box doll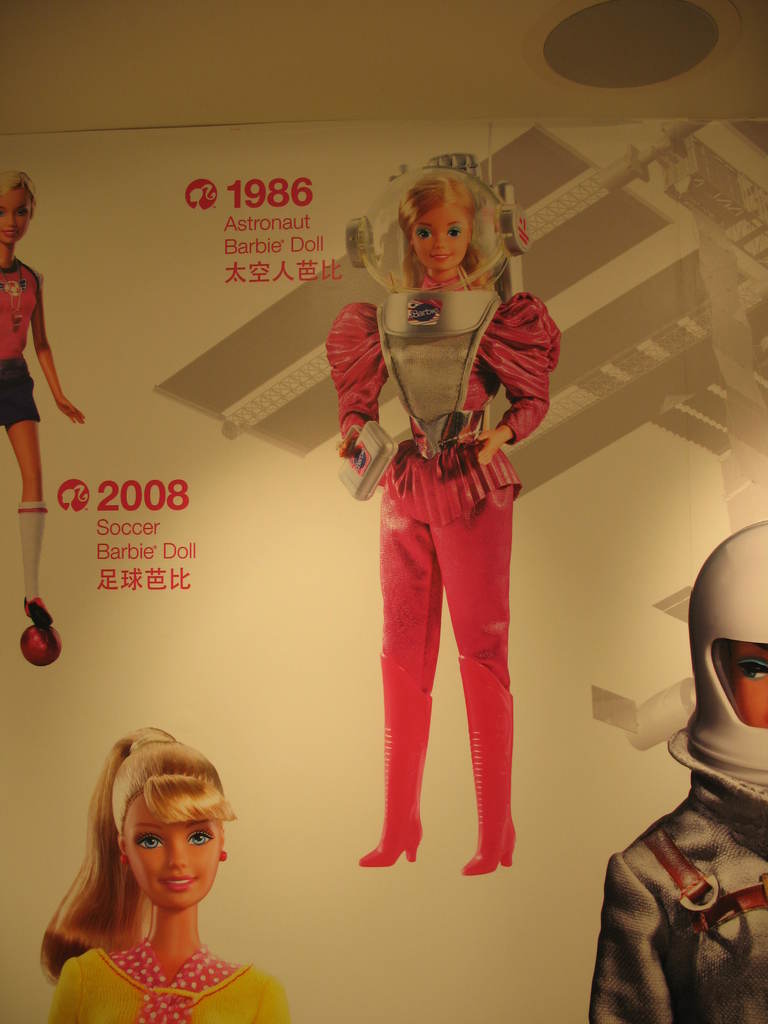
314:142:560:877
